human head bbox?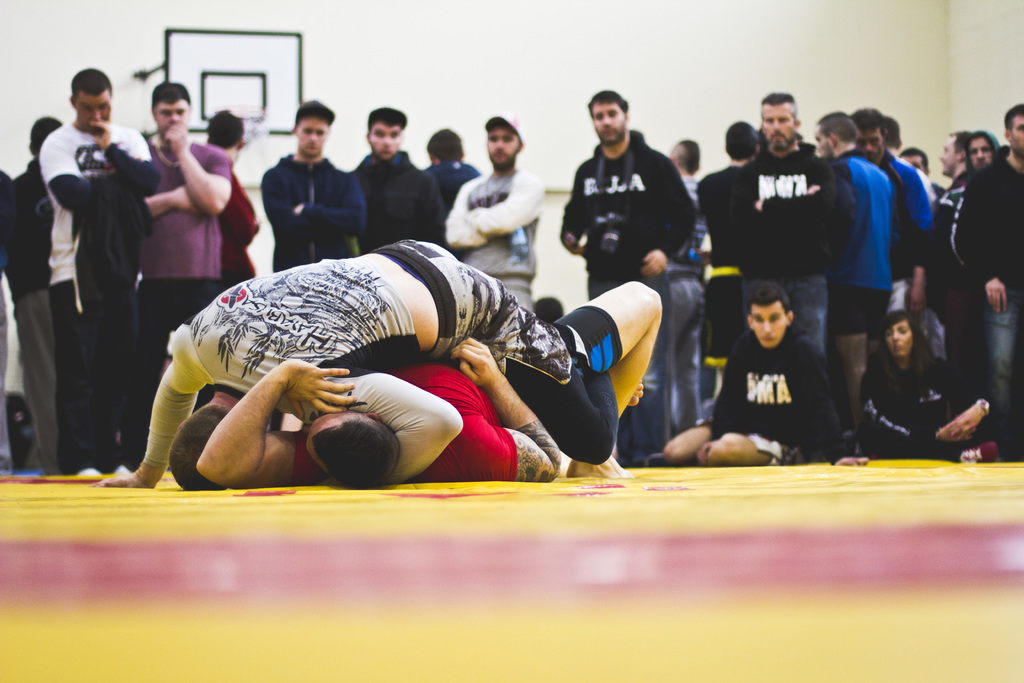
left=814, top=110, right=858, bottom=158
